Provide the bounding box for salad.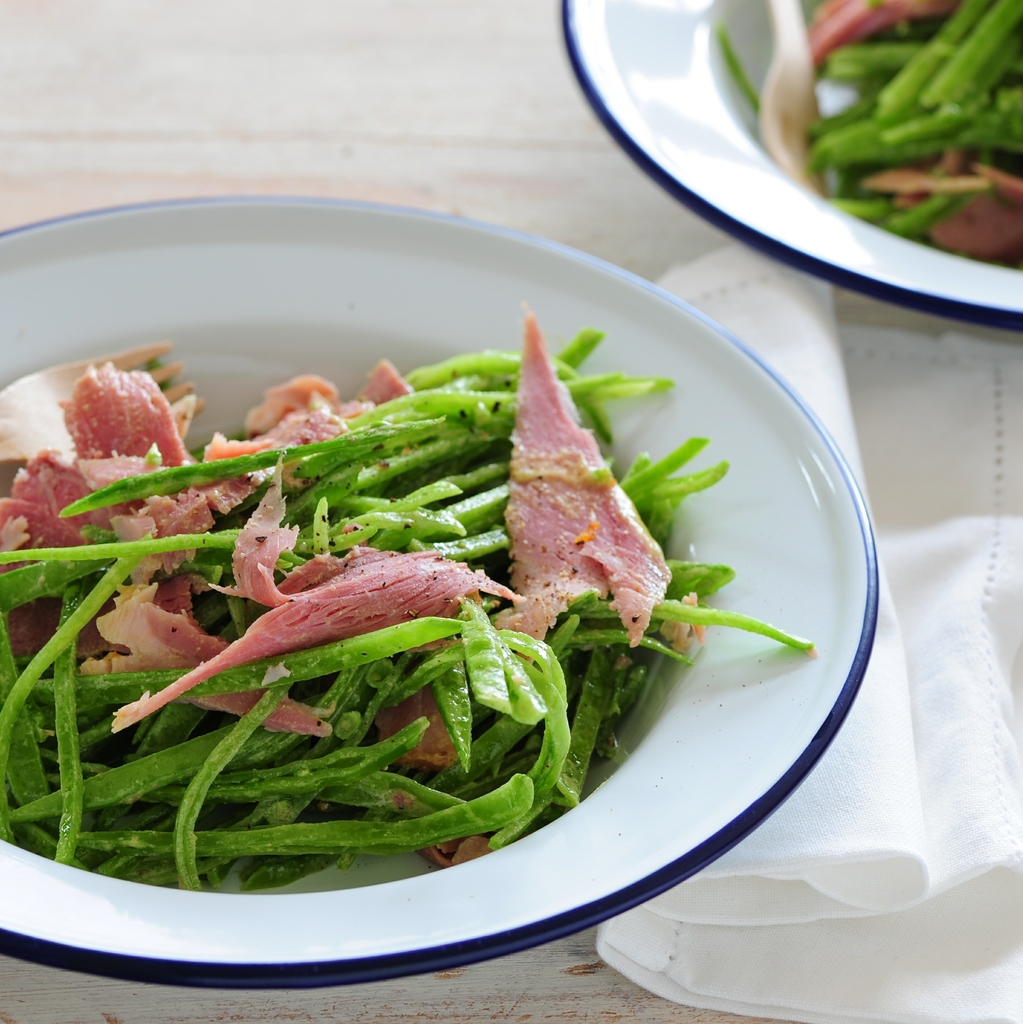
708,0,1022,274.
